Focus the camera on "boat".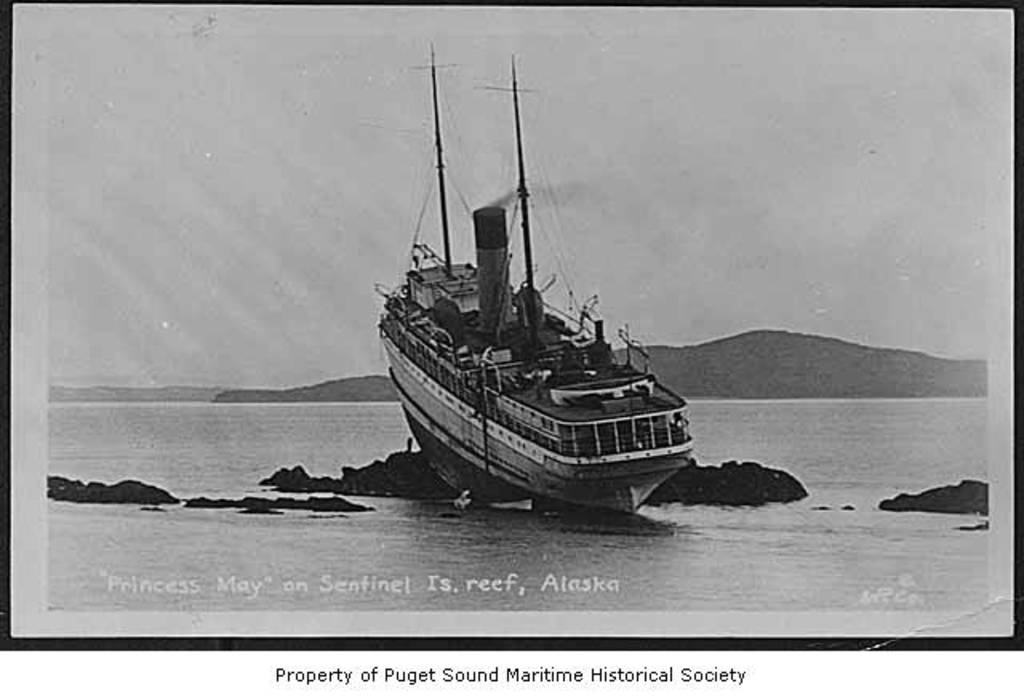
Focus region: <region>354, 82, 760, 542</region>.
